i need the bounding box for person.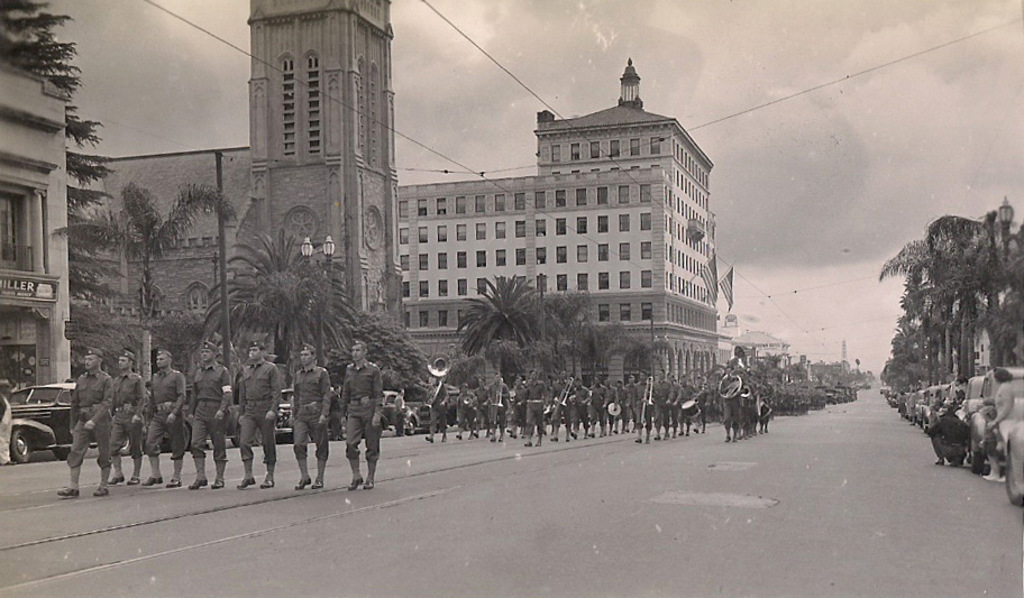
Here it is: 144,351,188,489.
